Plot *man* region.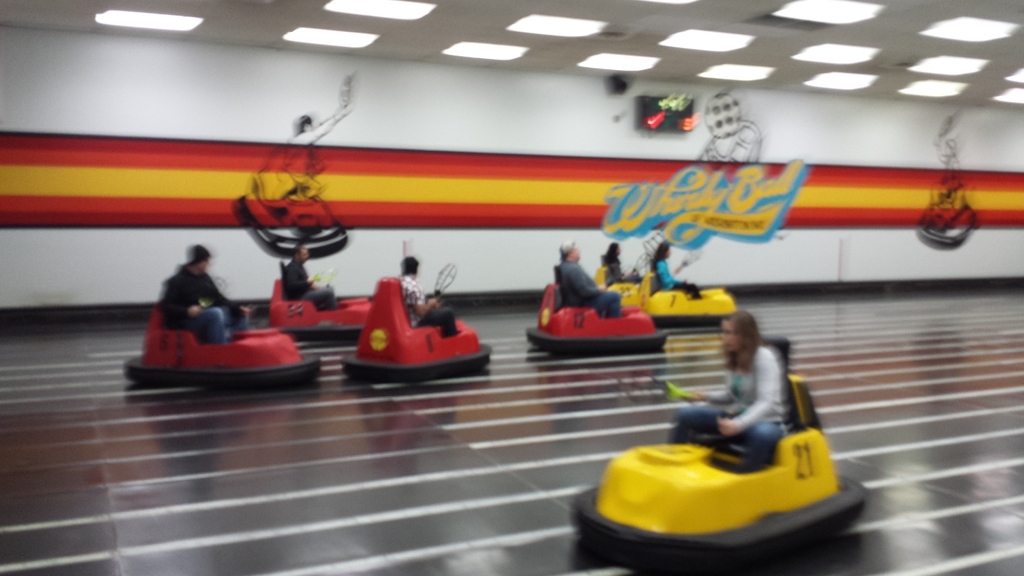
Plotted at bbox=[283, 242, 335, 312].
